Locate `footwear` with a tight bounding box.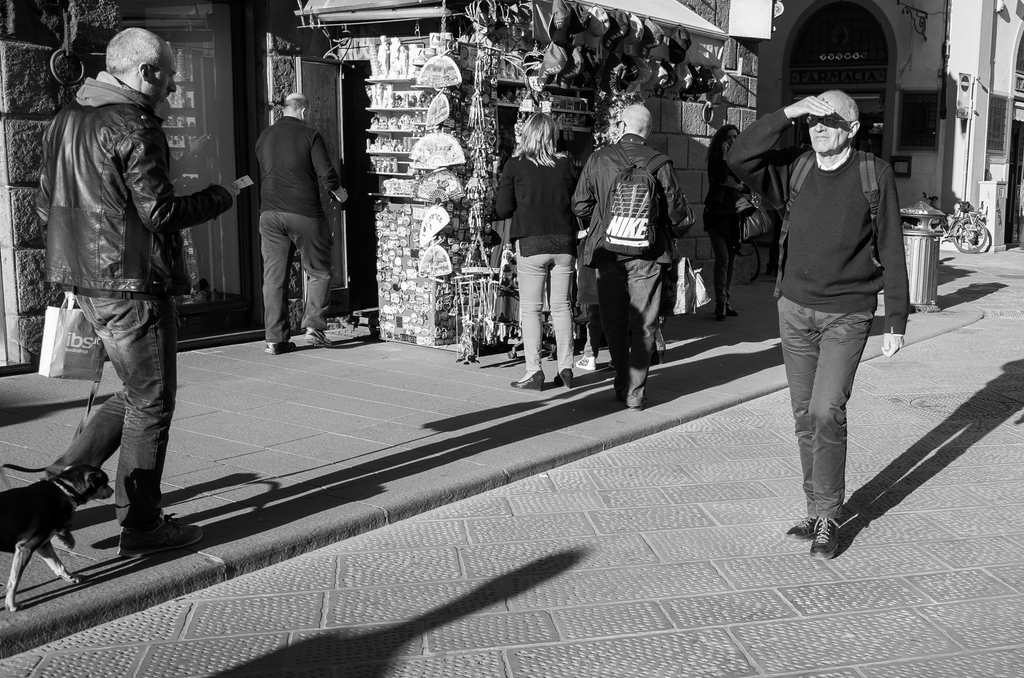
628 393 646 413.
